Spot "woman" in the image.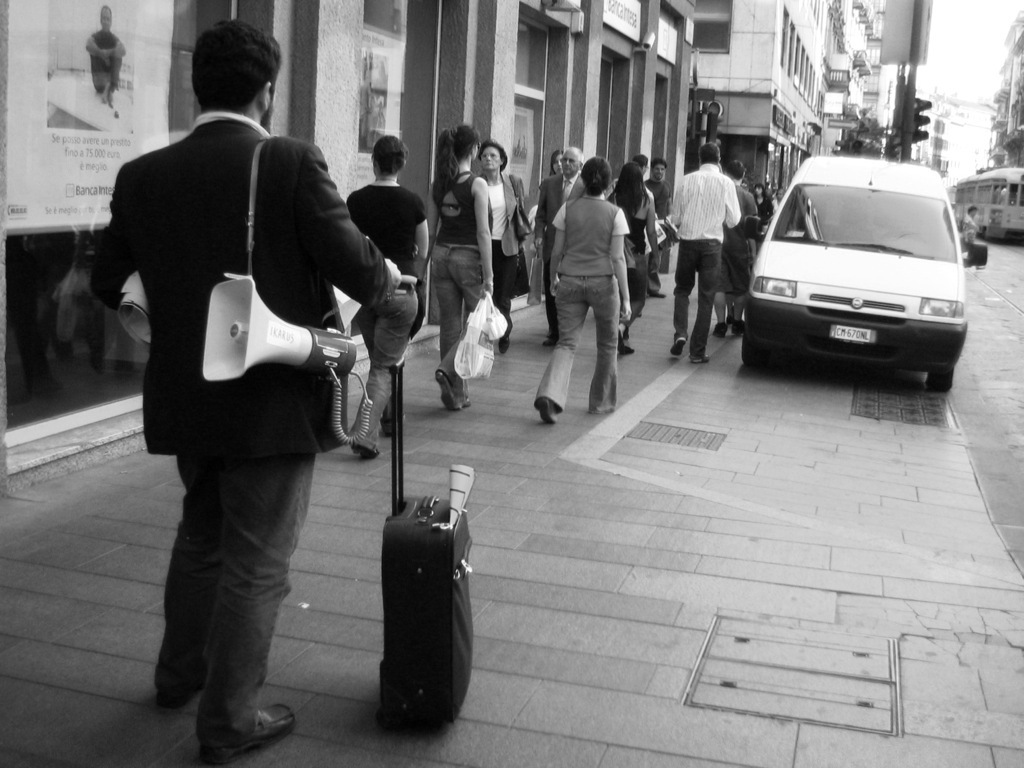
"woman" found at (left=705, top=165, right=757, bottom=333).
